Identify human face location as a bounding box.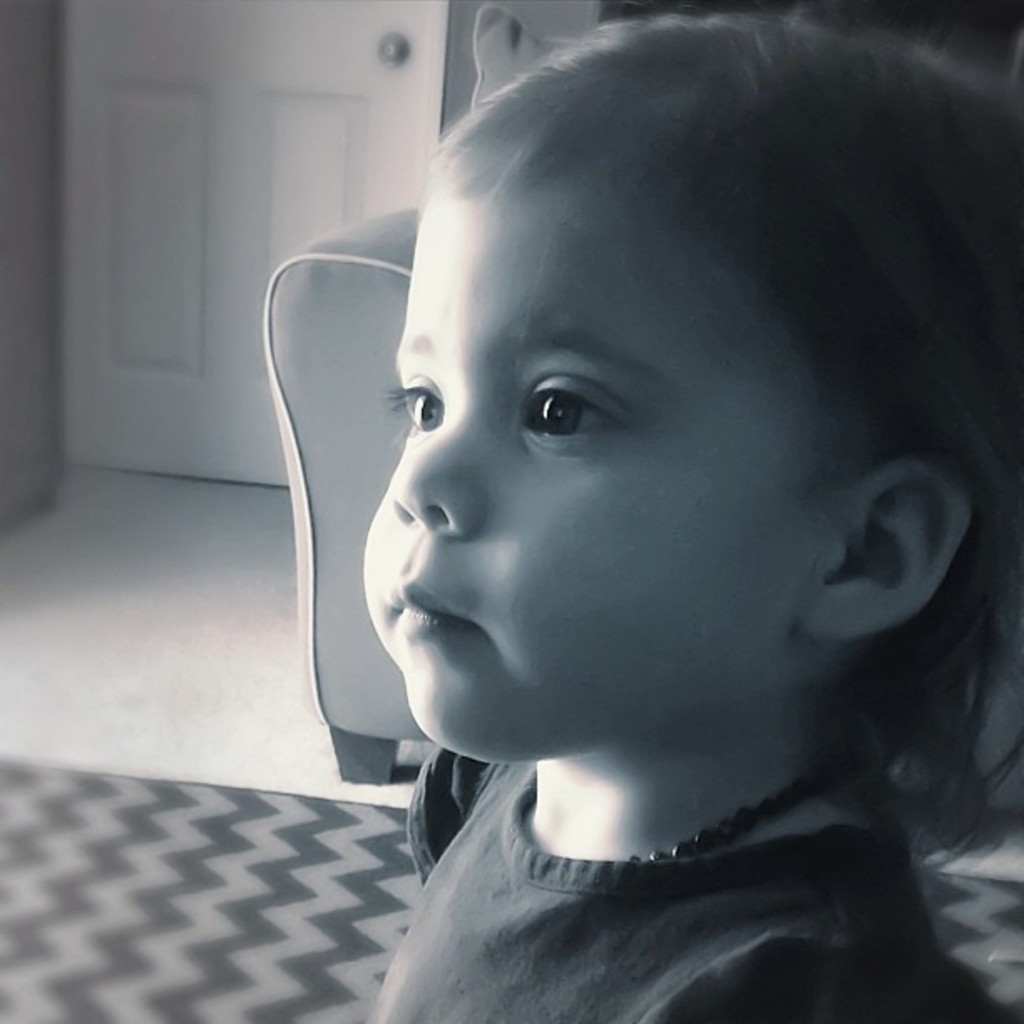
crop(358, 156, 806, 771).
